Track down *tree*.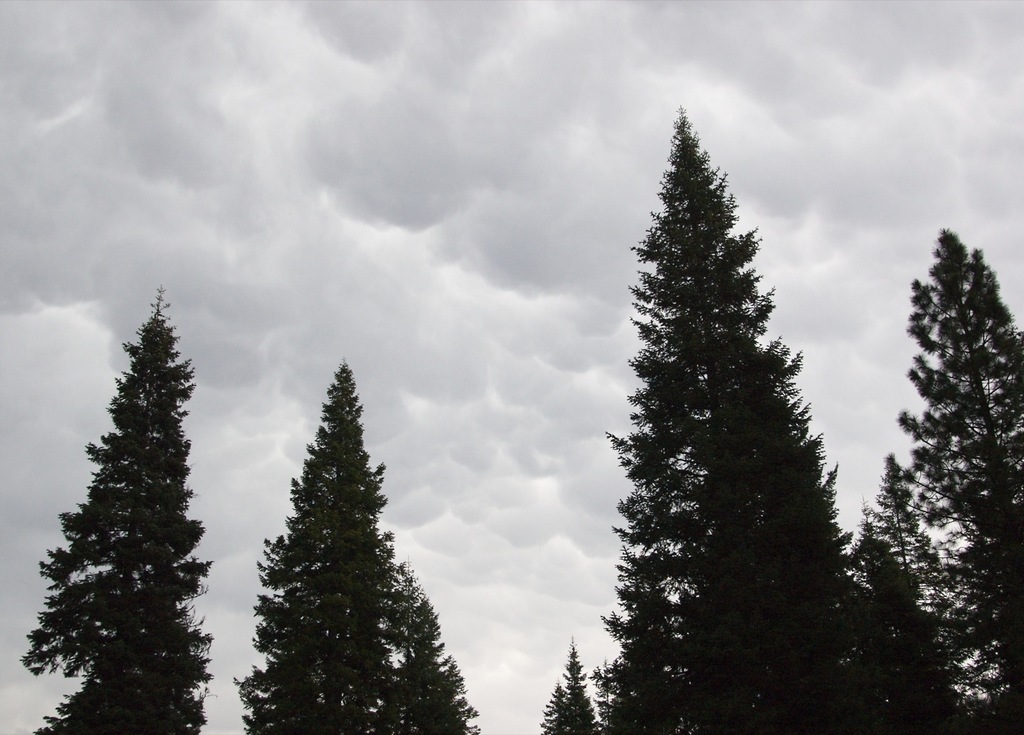
Tracked to bbox=[886, 224, 1023, 734].
